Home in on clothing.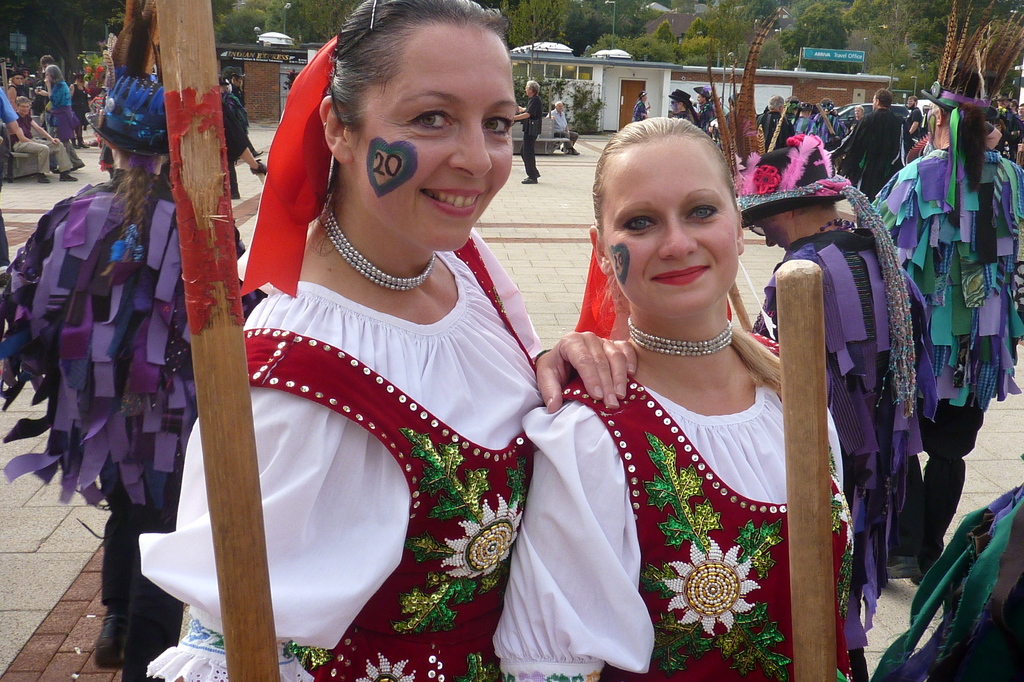
Homed in at <bbox>632, 97, 648, 121</bbox>.
